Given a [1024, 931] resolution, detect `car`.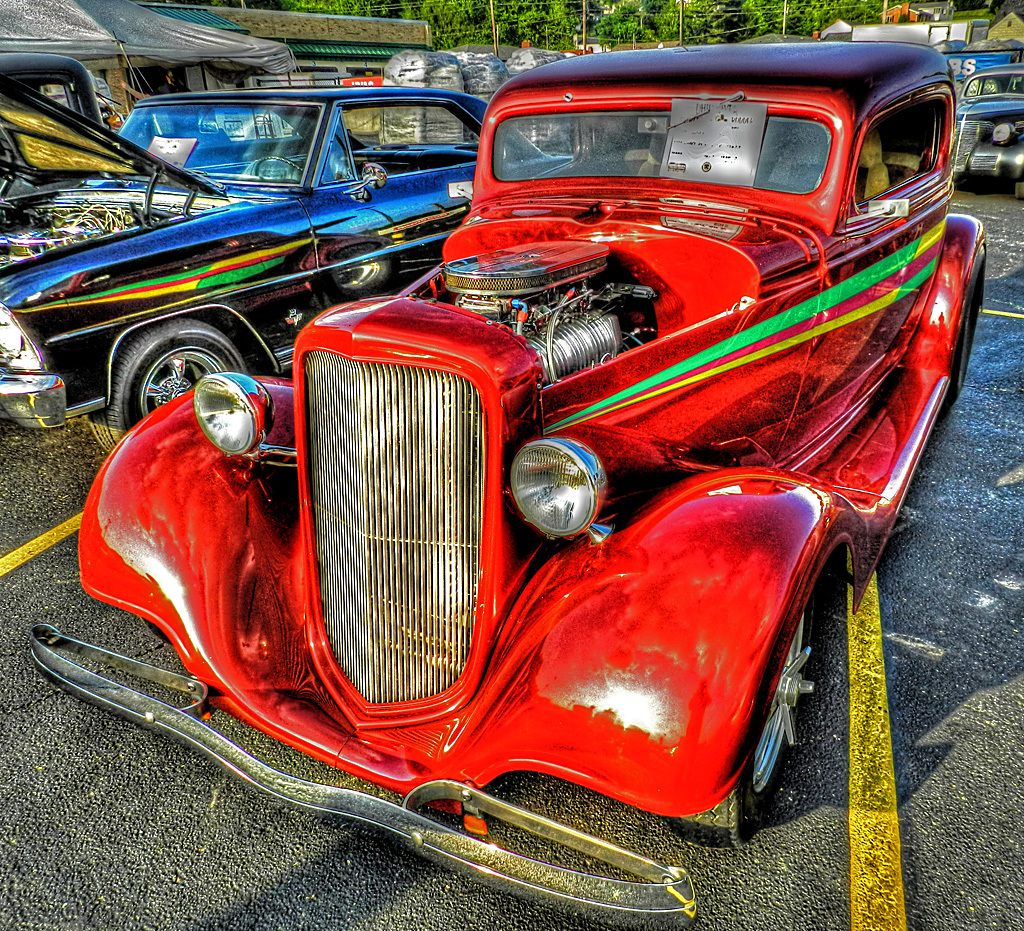
pyautogui.locateOnScreen(0, 51, 125, 200).
